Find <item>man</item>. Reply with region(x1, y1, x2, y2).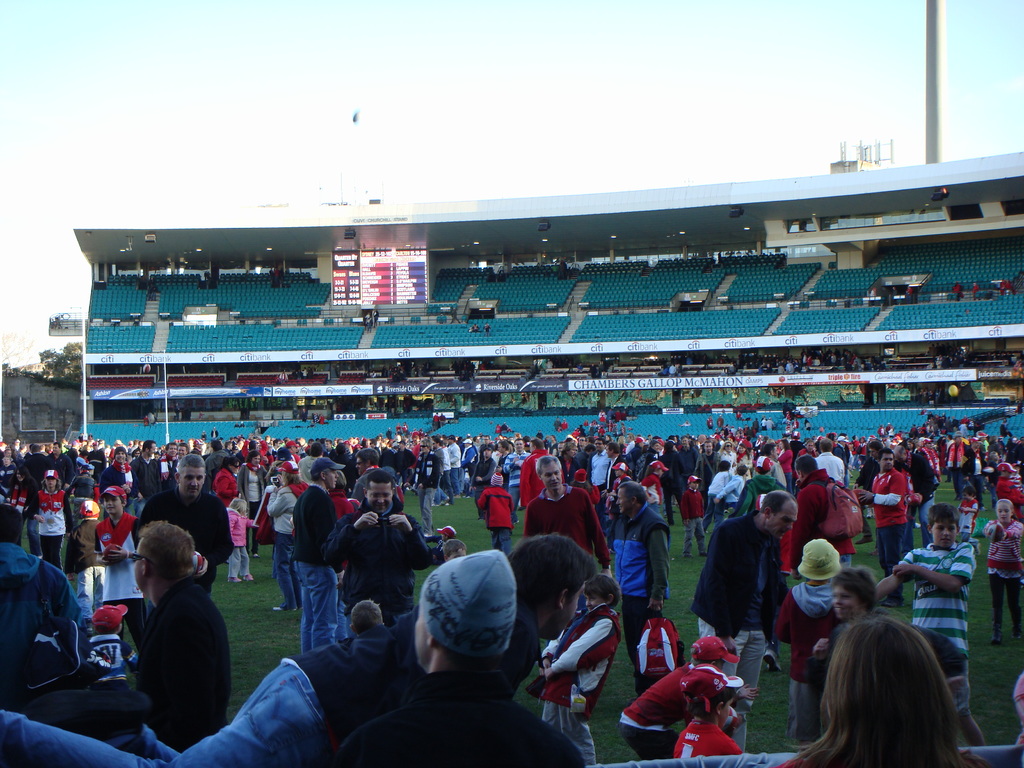
region(813, 436, 845, 476).
